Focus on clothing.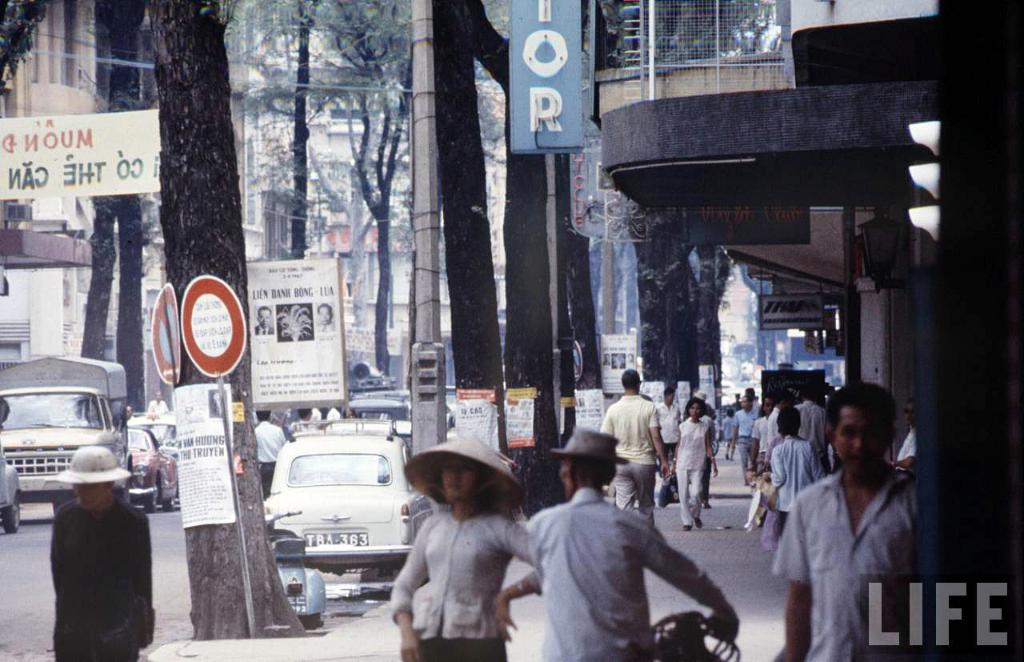
Focused at {"left": 655, "top": 395, "right": 681, "bottom": 461}.
